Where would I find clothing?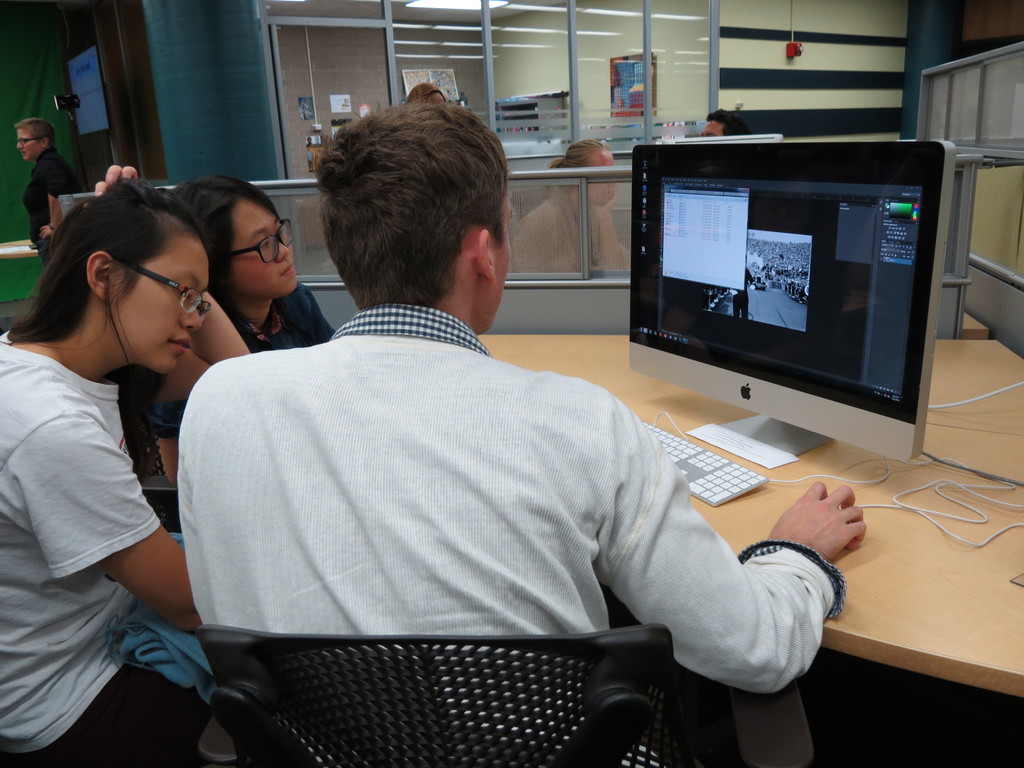
At region(727, 271, 752, 320).
